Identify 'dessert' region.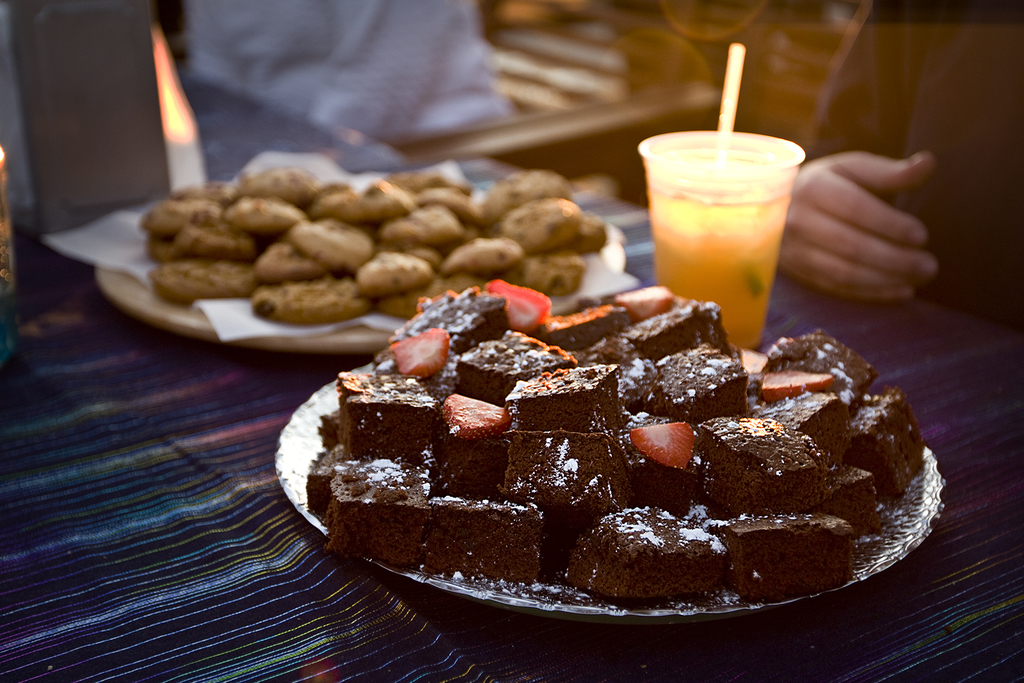
Region: [x1=390, y1=214, x2=469, y2=245].
